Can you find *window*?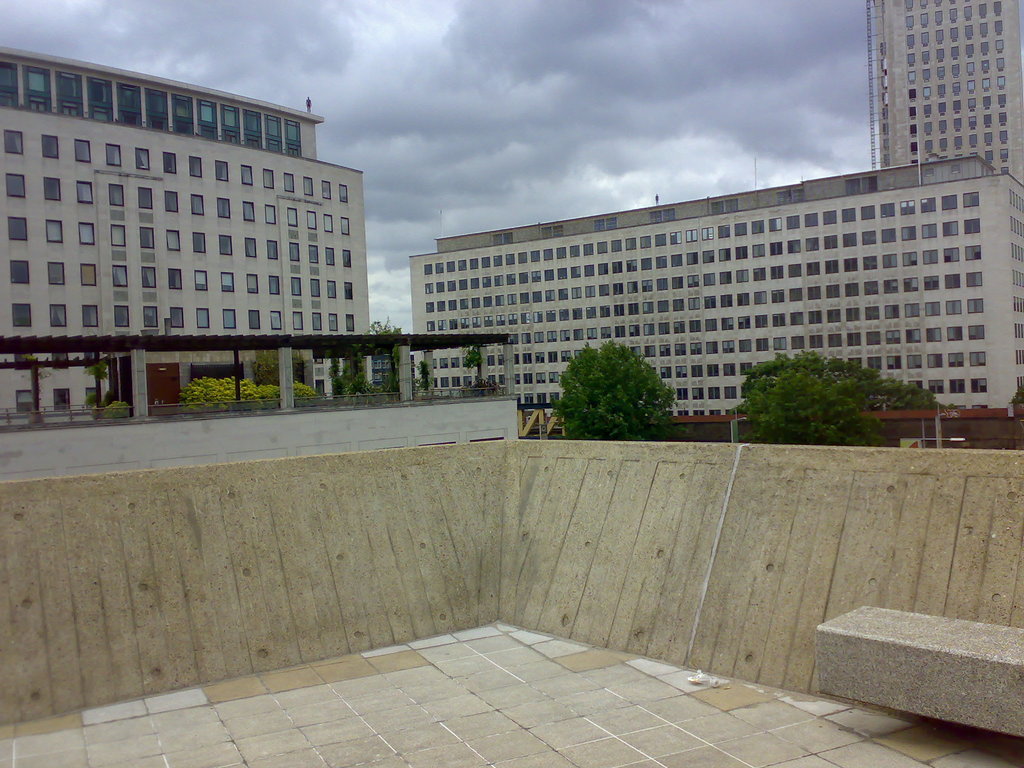
Yes, bounding box: <bbox>596, 213, 618, 232</bbox>.
